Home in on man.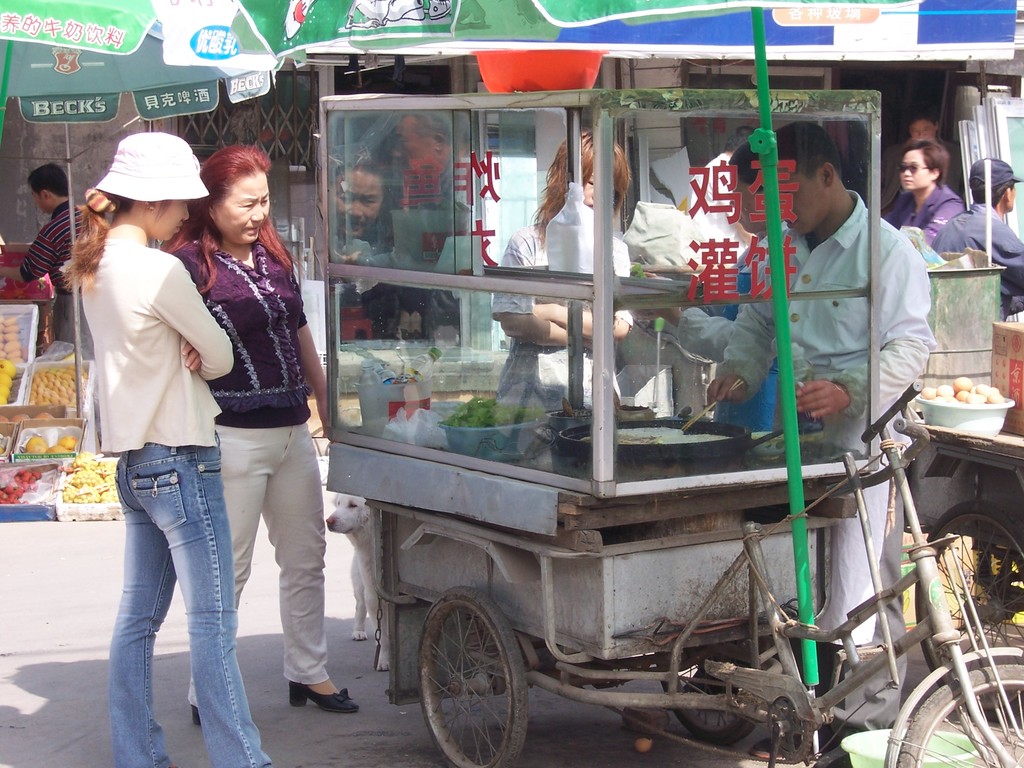
Homed in at [703, 124, 939, 767].
